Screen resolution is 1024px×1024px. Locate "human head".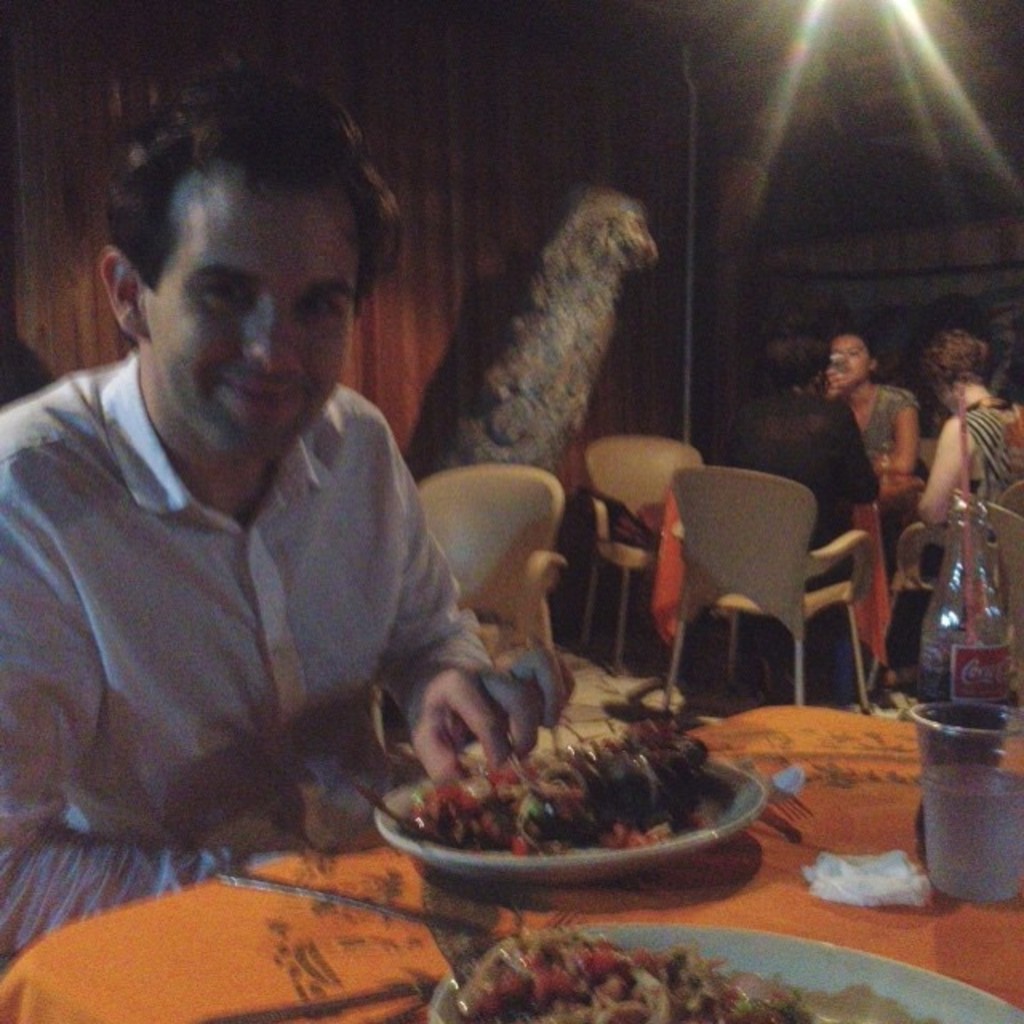
(x1=98, y1=86, x2=390, y2=419).
